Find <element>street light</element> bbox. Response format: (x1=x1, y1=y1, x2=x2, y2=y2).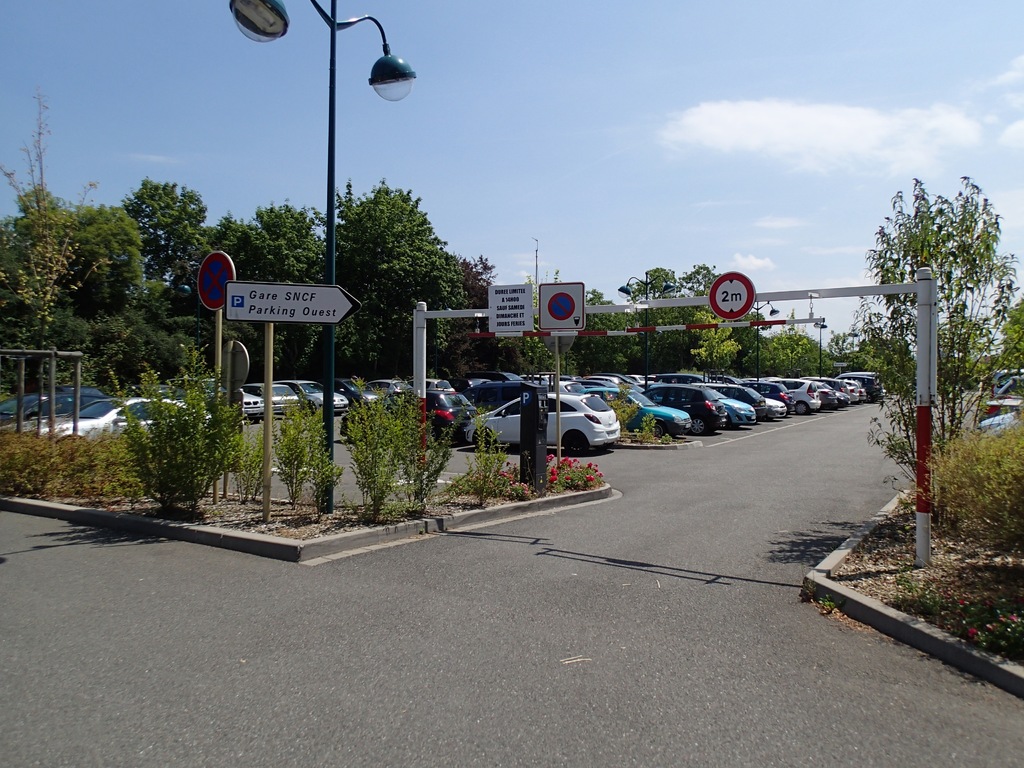
(x1=227, y1=0, x2=414, y2=511).
